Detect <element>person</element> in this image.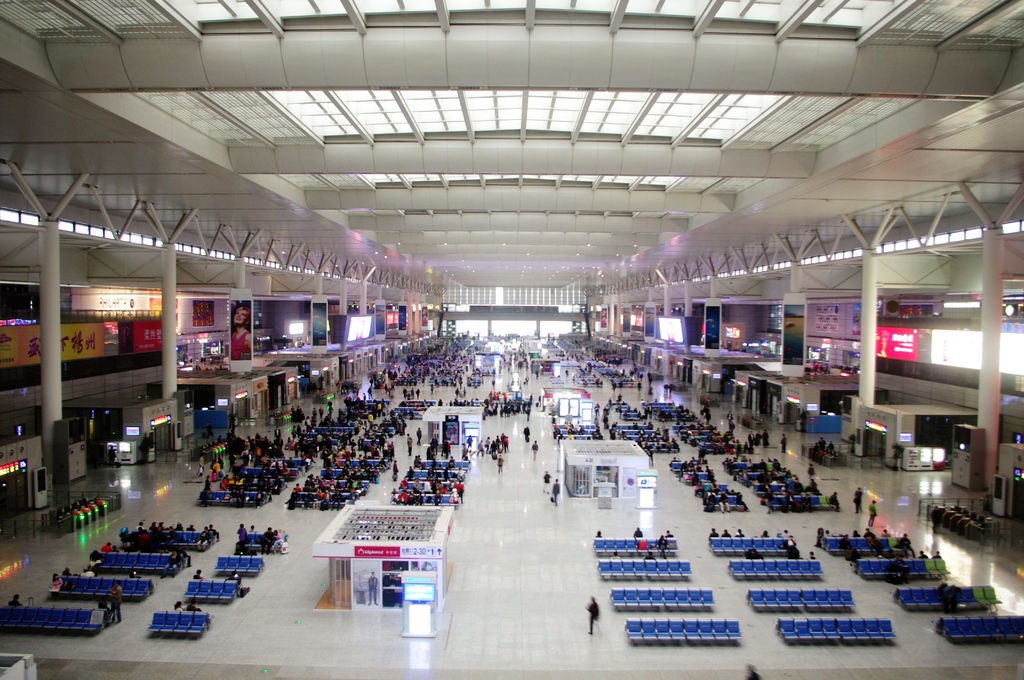
Detection: BBox(365, 569, 380, 607).
